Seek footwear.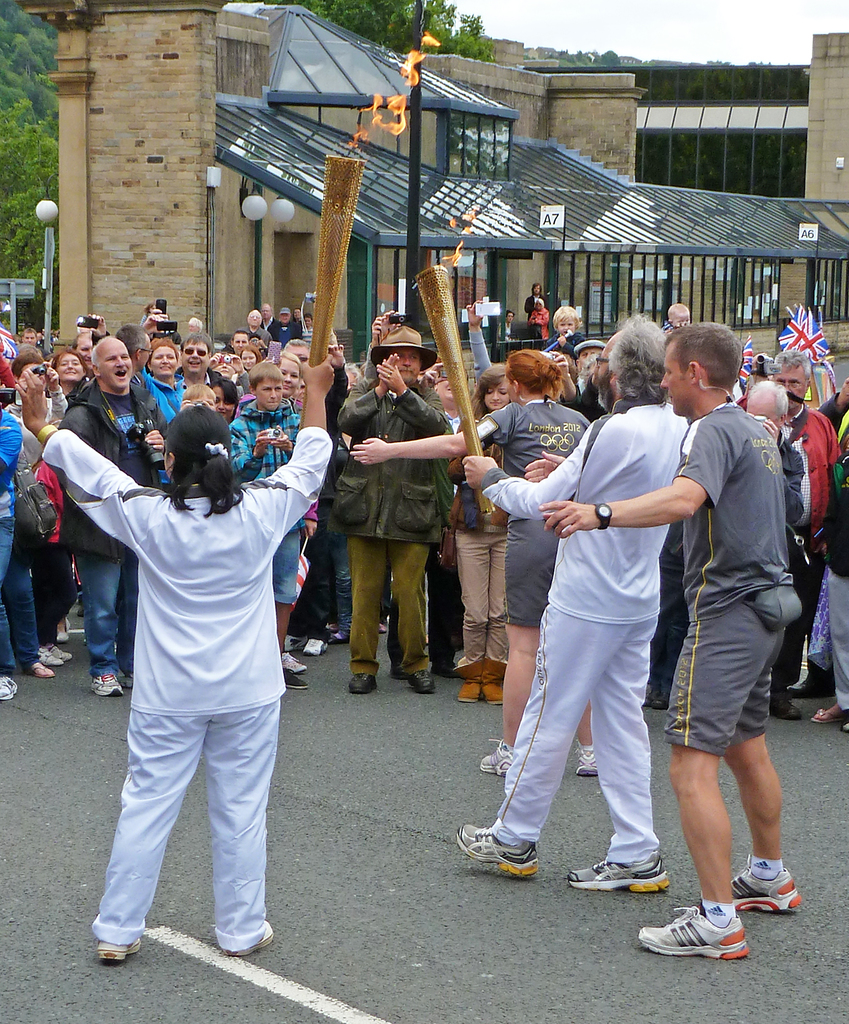
{"left": 568, "top": 848, "right": 673, "bottom": 890}.
